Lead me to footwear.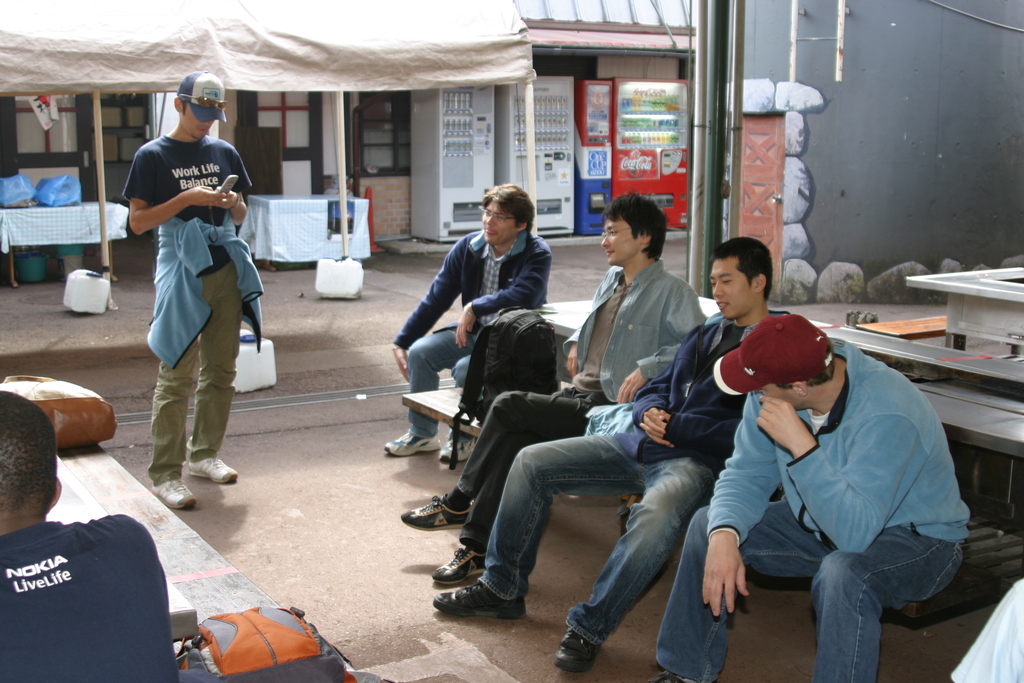
Lead to select_region(383, 431, 436, 456).
